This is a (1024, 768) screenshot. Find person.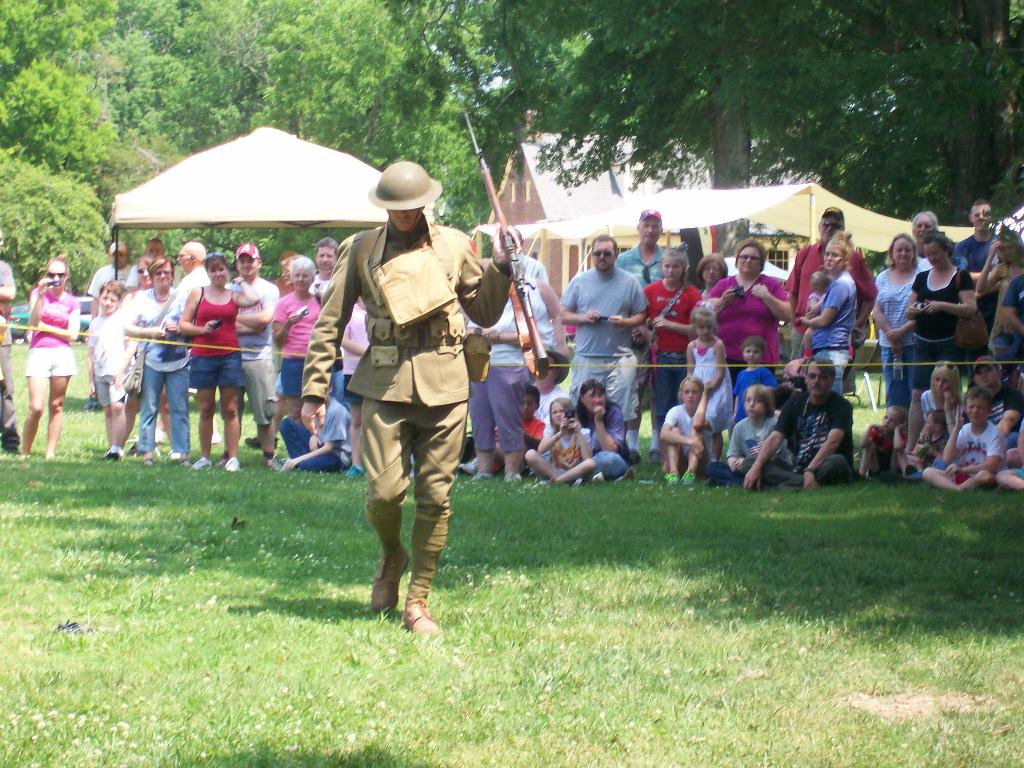
Bounding box: 656,372,707,490.
